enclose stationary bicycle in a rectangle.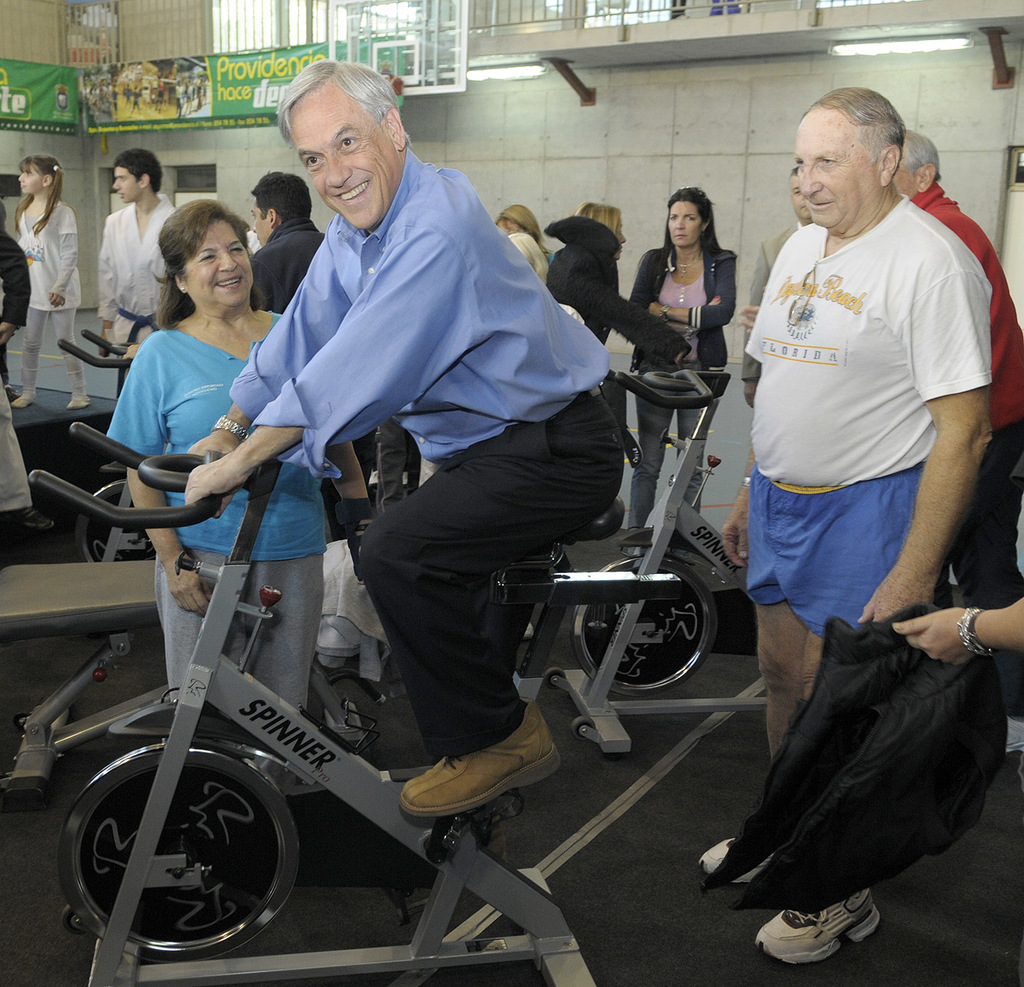
left=546, top=369, right=773, bottom=758.
